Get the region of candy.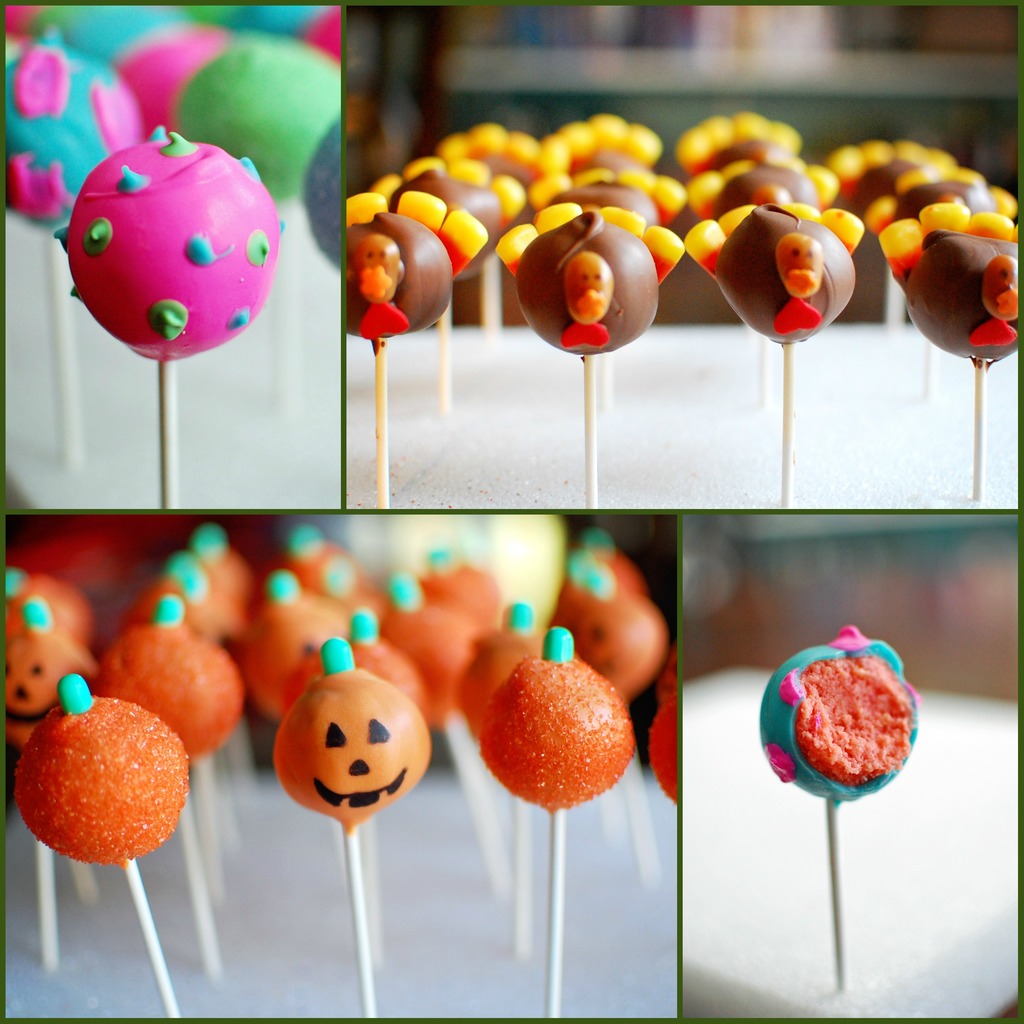
769,637,913,818.
